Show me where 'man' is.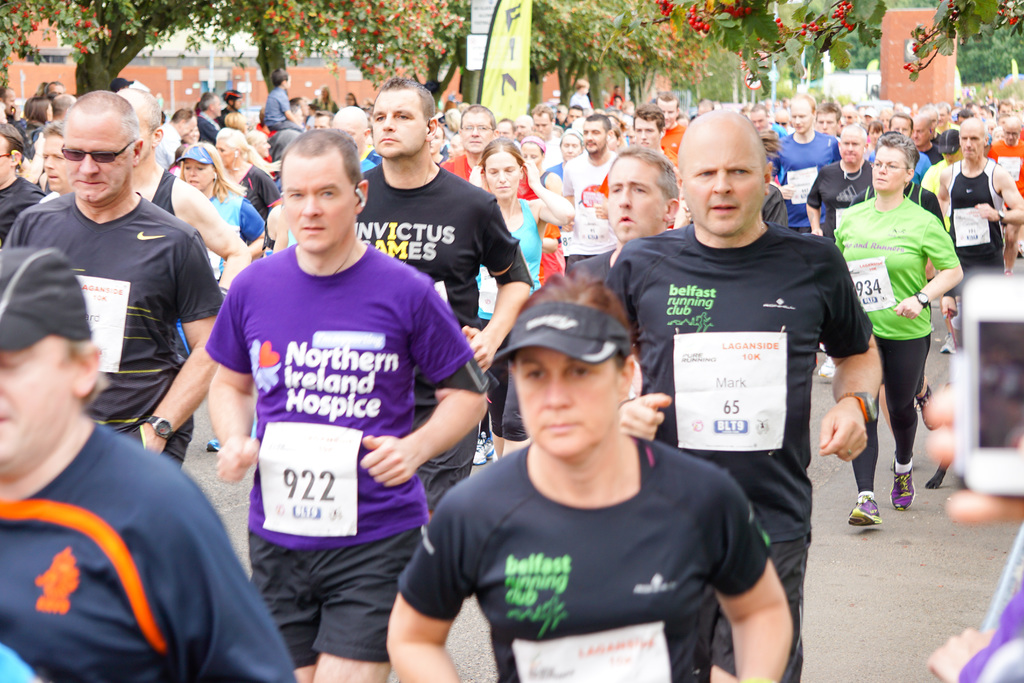
'man' is at bbox(353, 72, 536, 518).
